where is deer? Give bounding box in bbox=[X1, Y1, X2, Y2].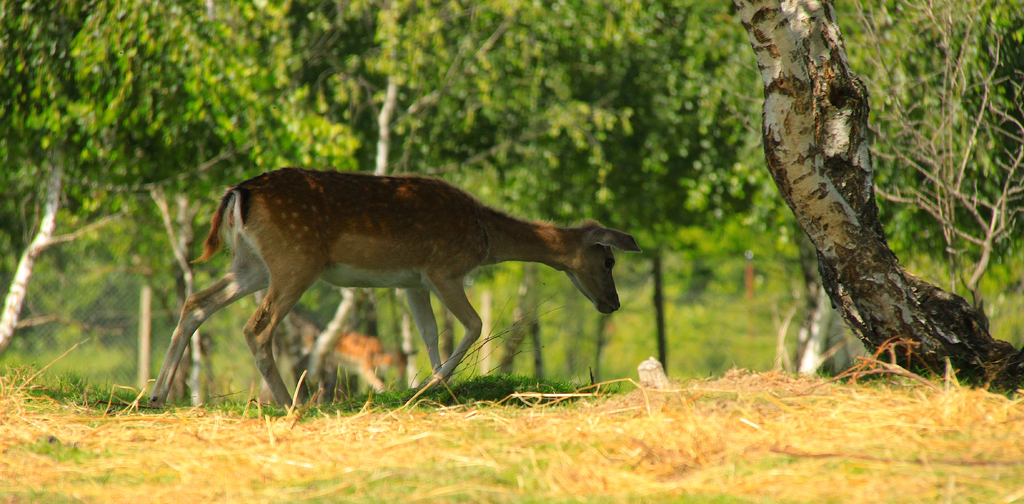
bbox=[147, 167, 642, 415].
